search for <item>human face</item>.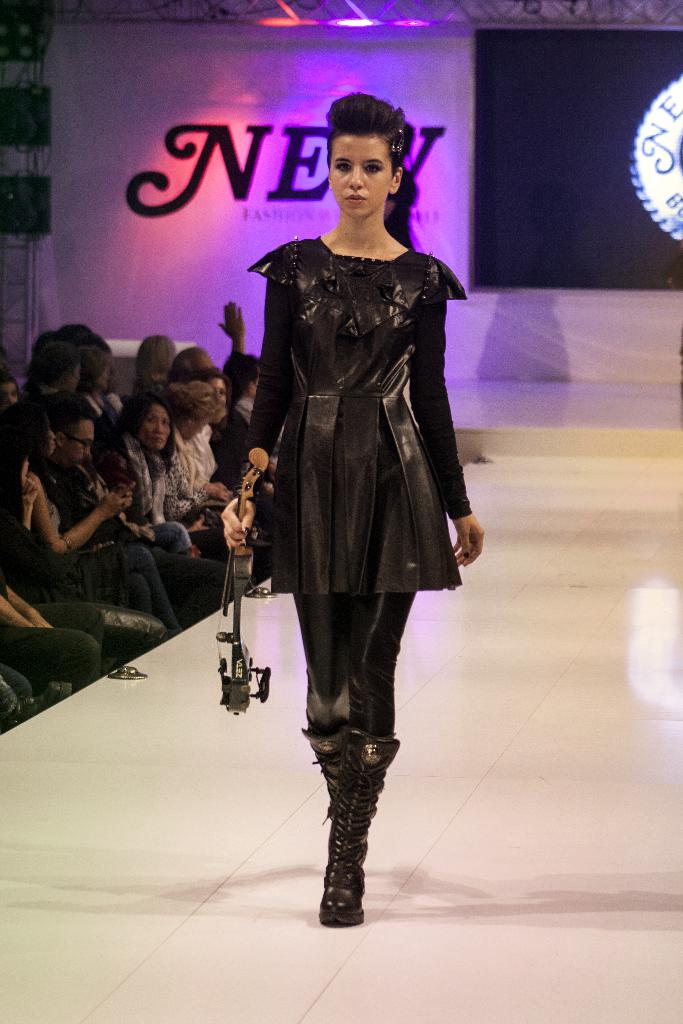
Found at <bbox>145, 406, 167, 447</bbox>.
